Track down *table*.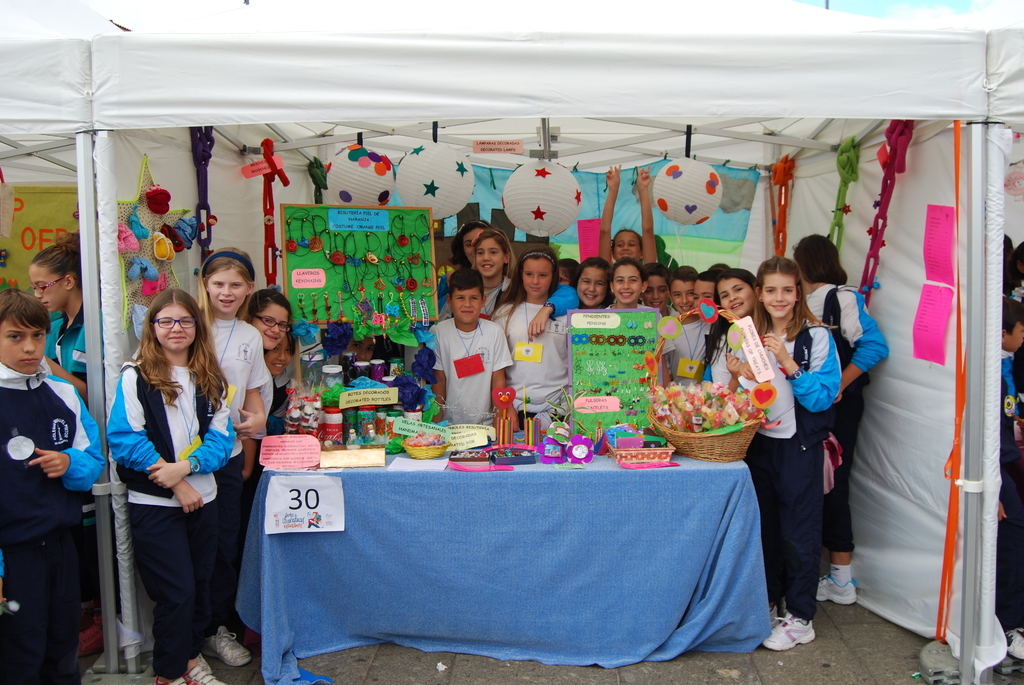
Tracked to [x1=228, y1=411, x2=774, y2=684].
